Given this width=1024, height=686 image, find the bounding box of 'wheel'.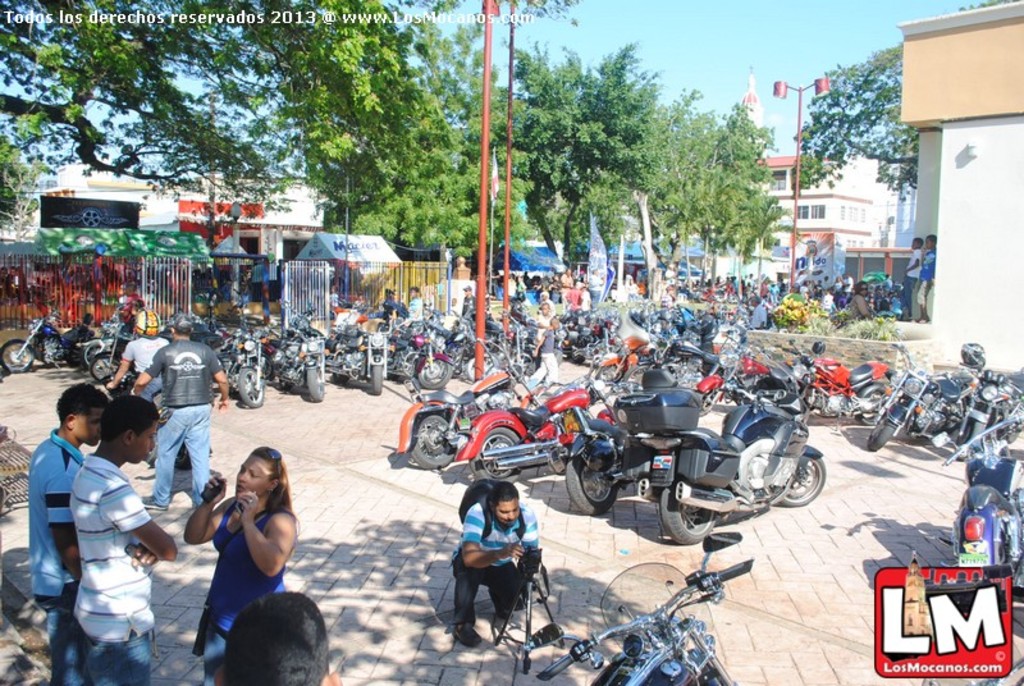
<region>852, 384, 890, 431</region>.
